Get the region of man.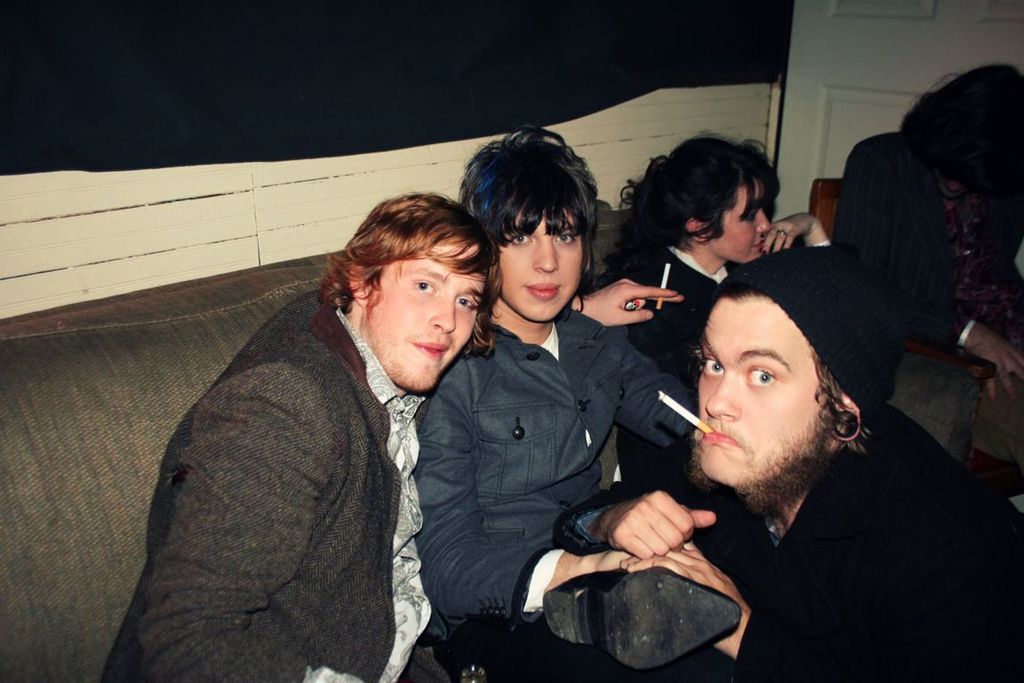
92,191,684,682.
